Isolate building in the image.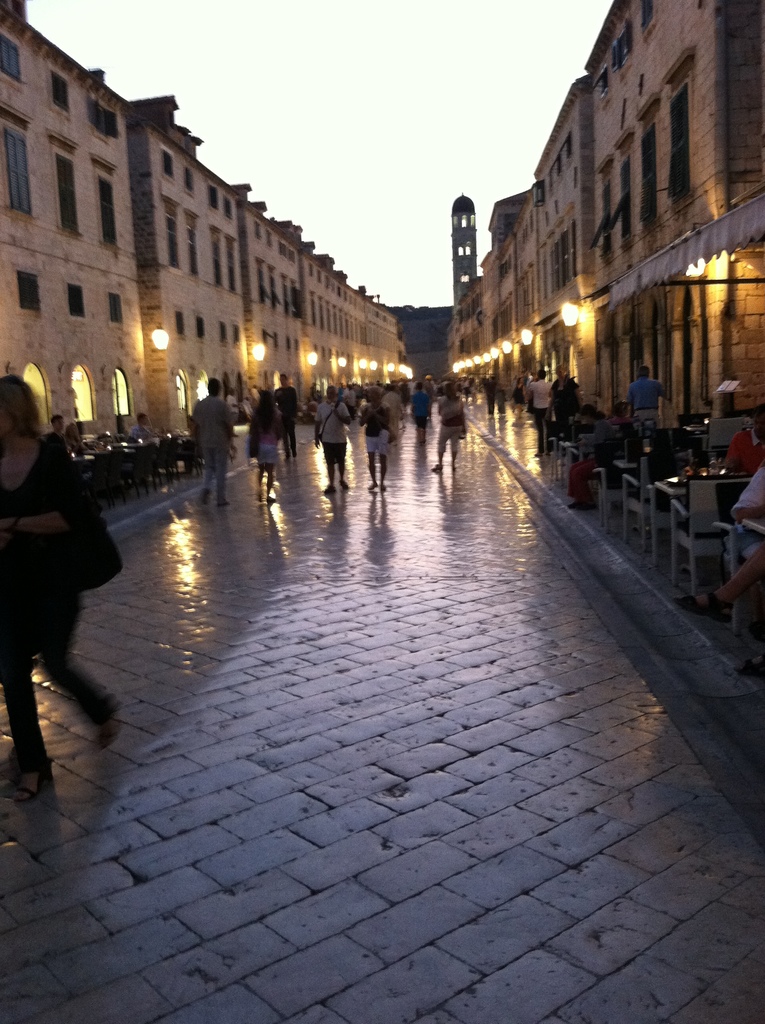
Isolated region: [455,0,764,682].
